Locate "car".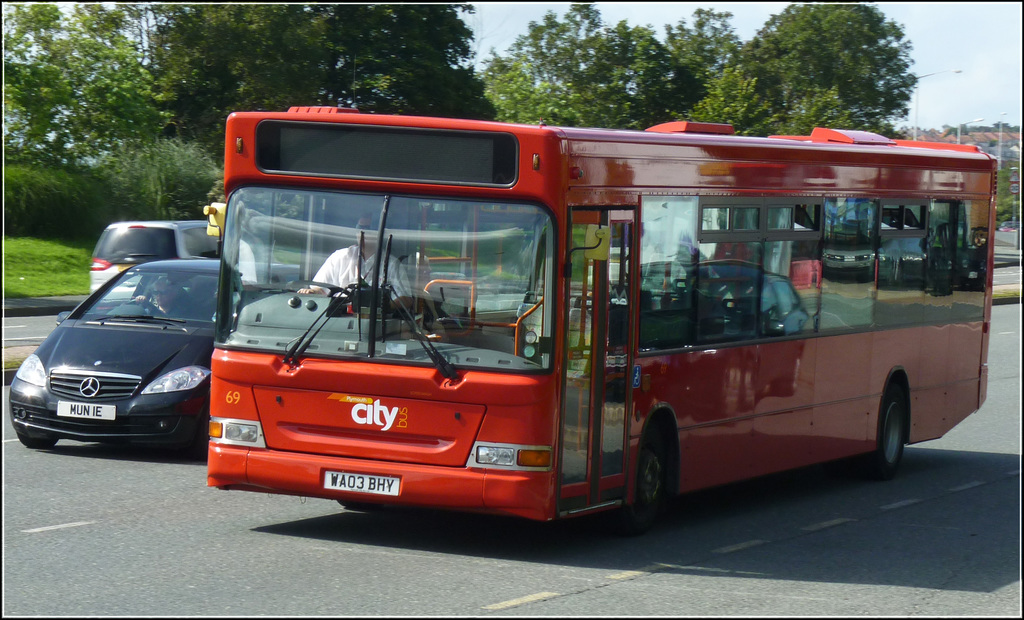
Bounding box: <bbox>819, 236, 883, 285</bbox>.
